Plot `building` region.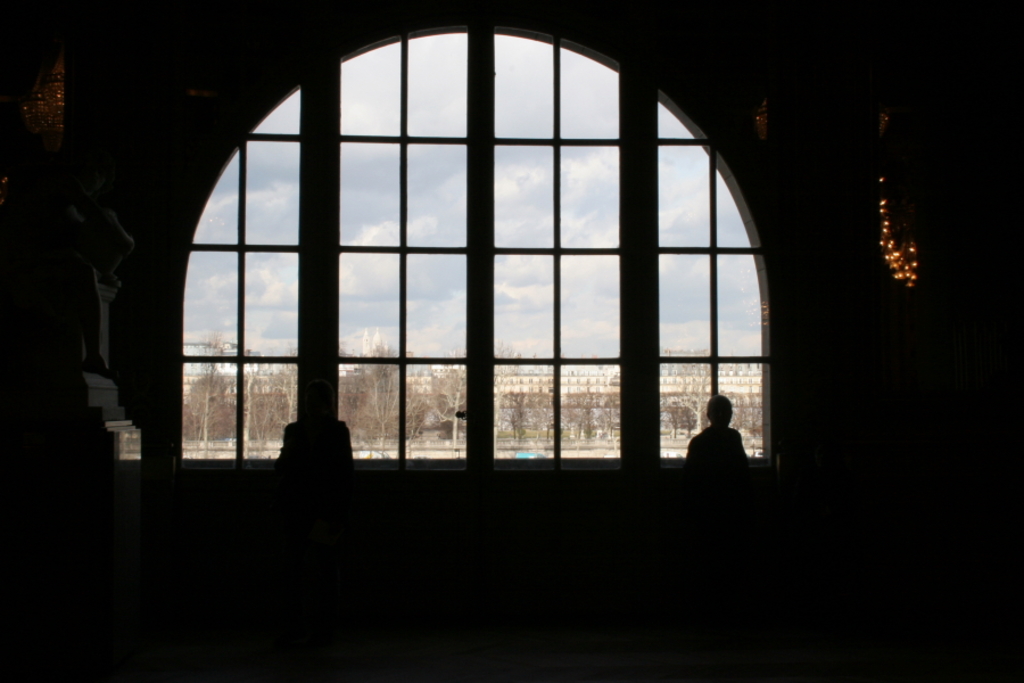
Plotted at (x1=0, y1=3, x2=1023, y2=682).
